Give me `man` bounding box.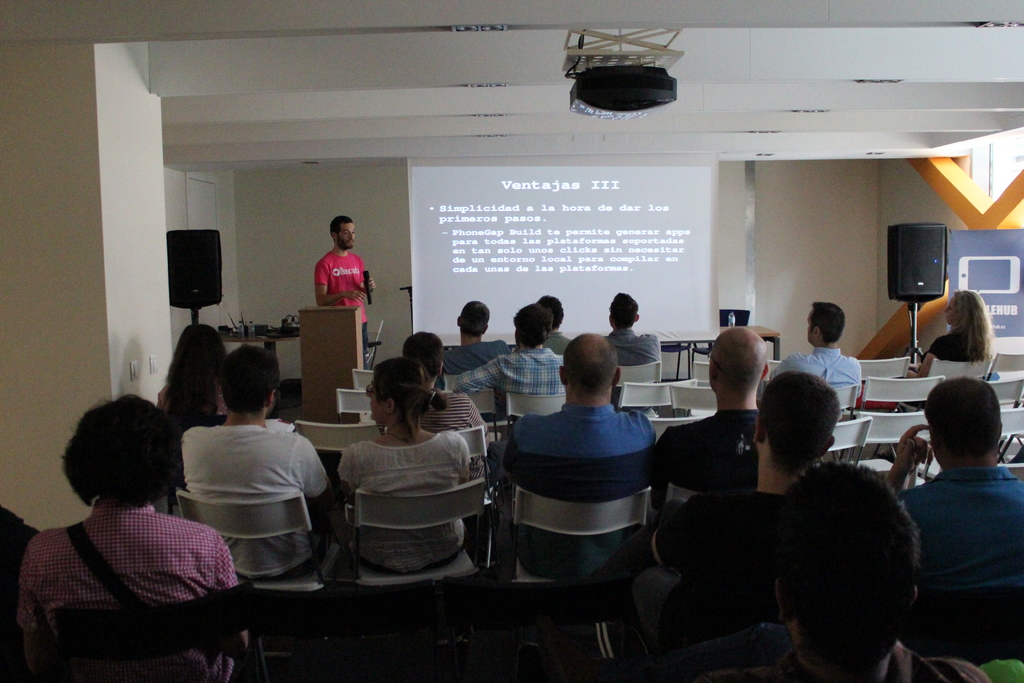
760, 452, 989, 682.
